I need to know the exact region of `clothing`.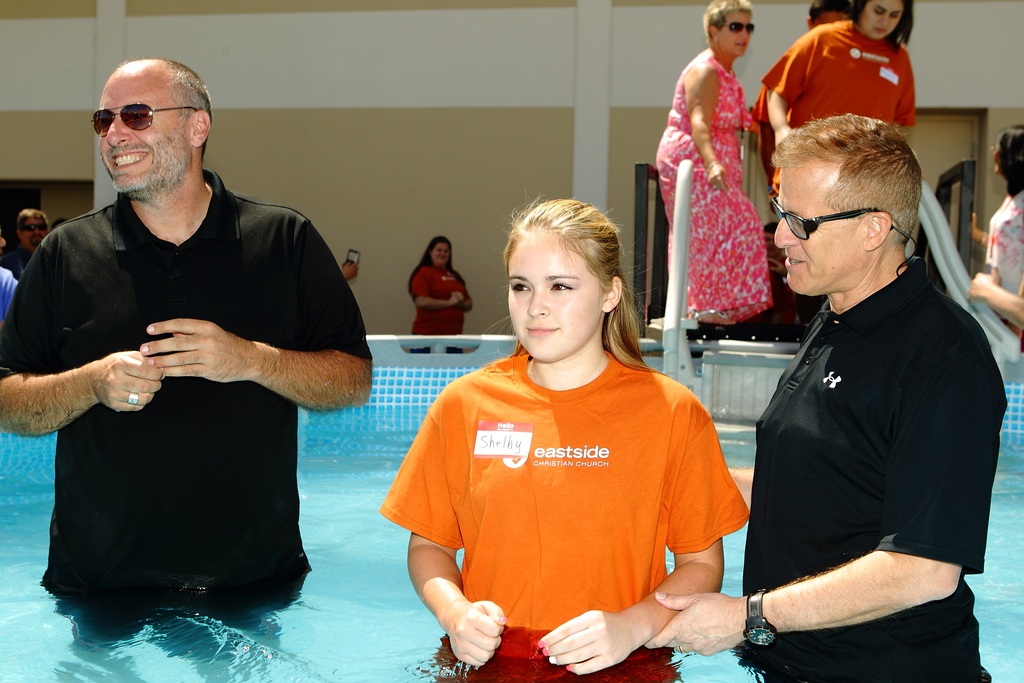
Region: <bbox>376, 368, 753, 682</bbox>.
